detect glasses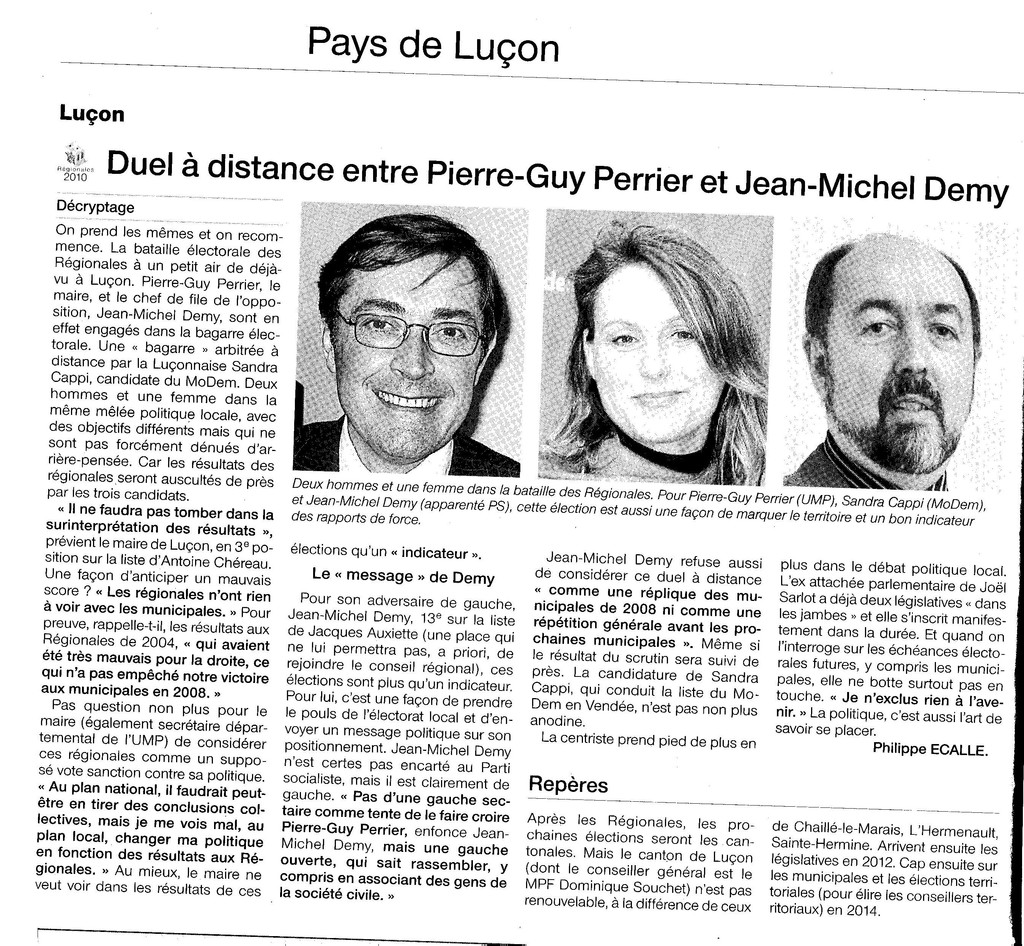
detection(325, 305, 492, 367)
